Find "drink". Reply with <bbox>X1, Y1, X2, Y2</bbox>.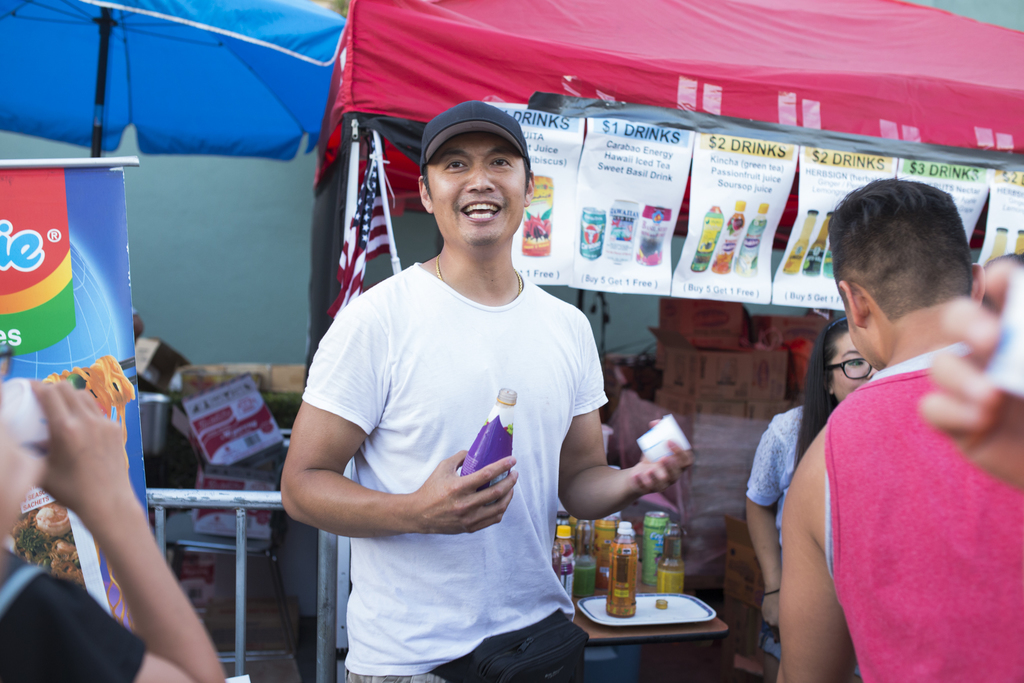
<bbox>609, 198, 640, 262</bbox>.
